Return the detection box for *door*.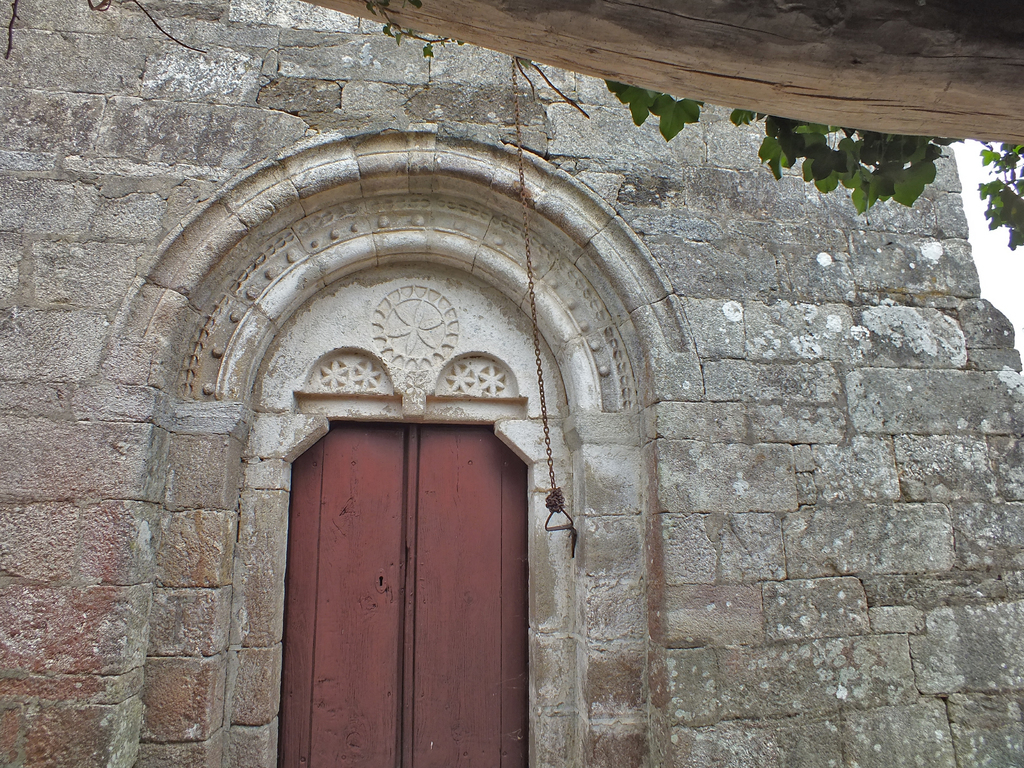
crop(276, 424, 530, 767).
